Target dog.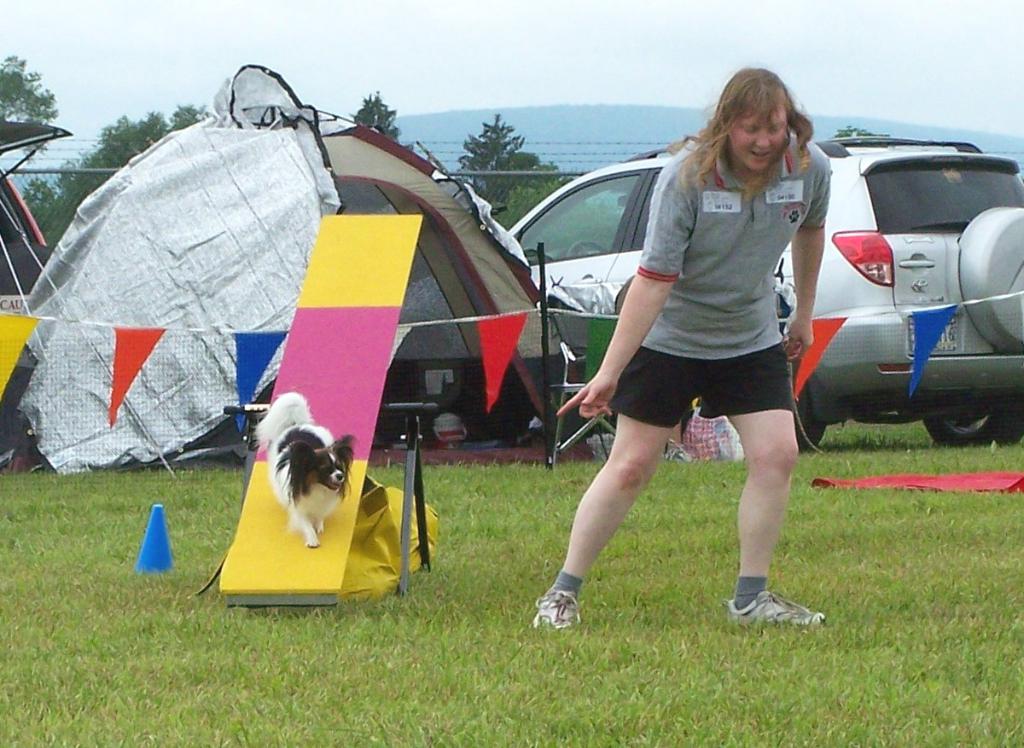
Target region: box(255, 395, 361, 551).
